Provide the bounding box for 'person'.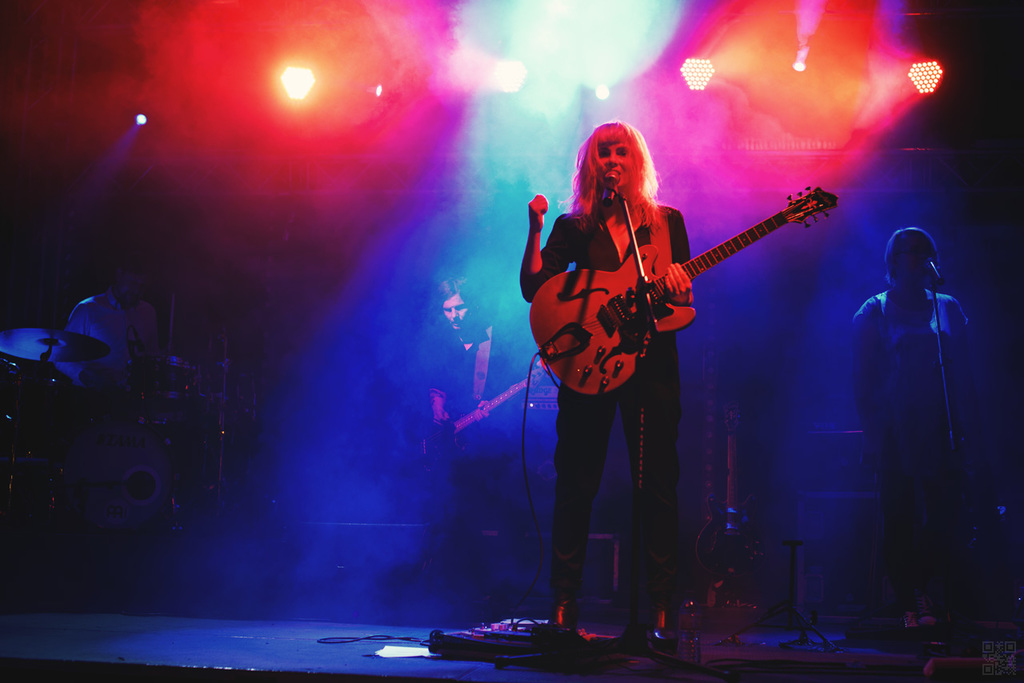
[842,190,987,635].
